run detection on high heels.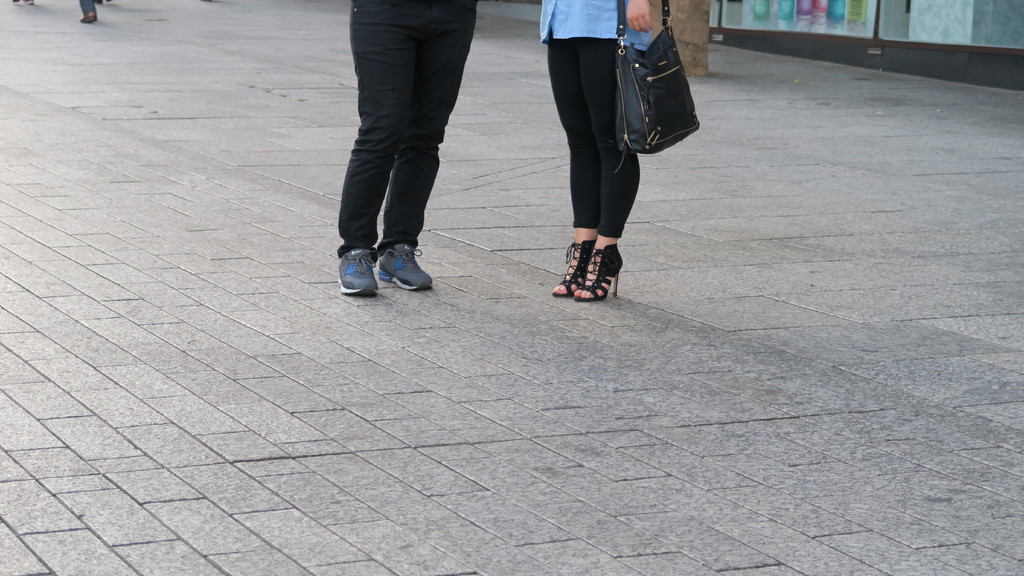
Result: [554, 238, 596, 297].
